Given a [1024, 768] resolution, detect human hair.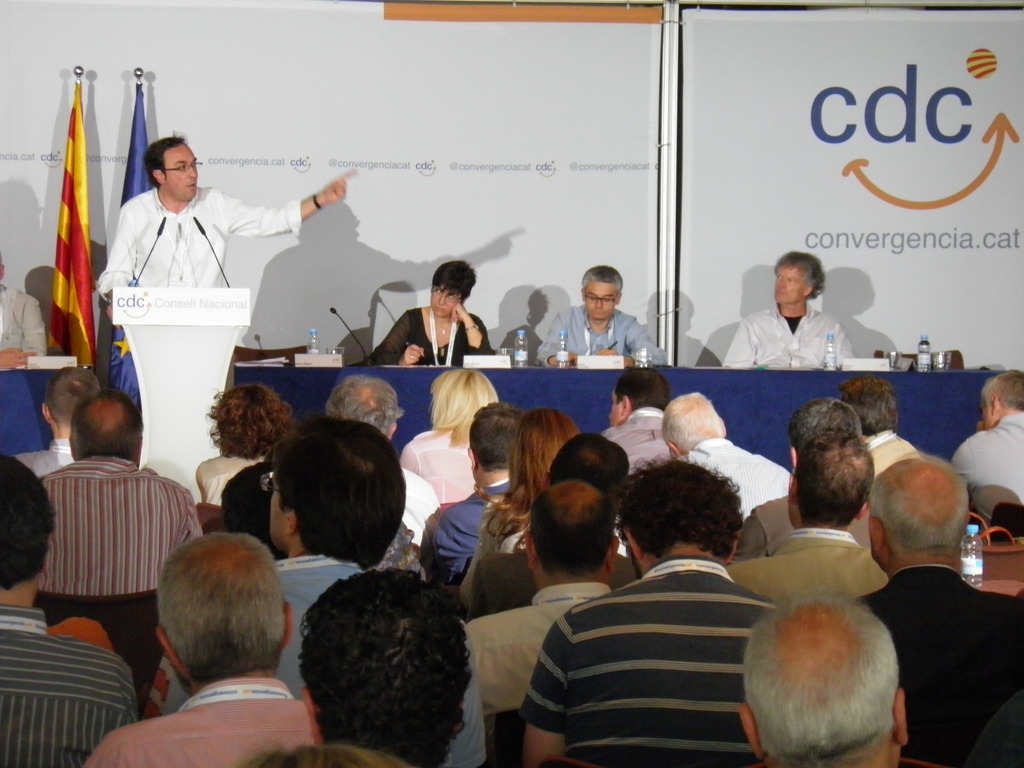
box(979, 367, 1023, 413).
